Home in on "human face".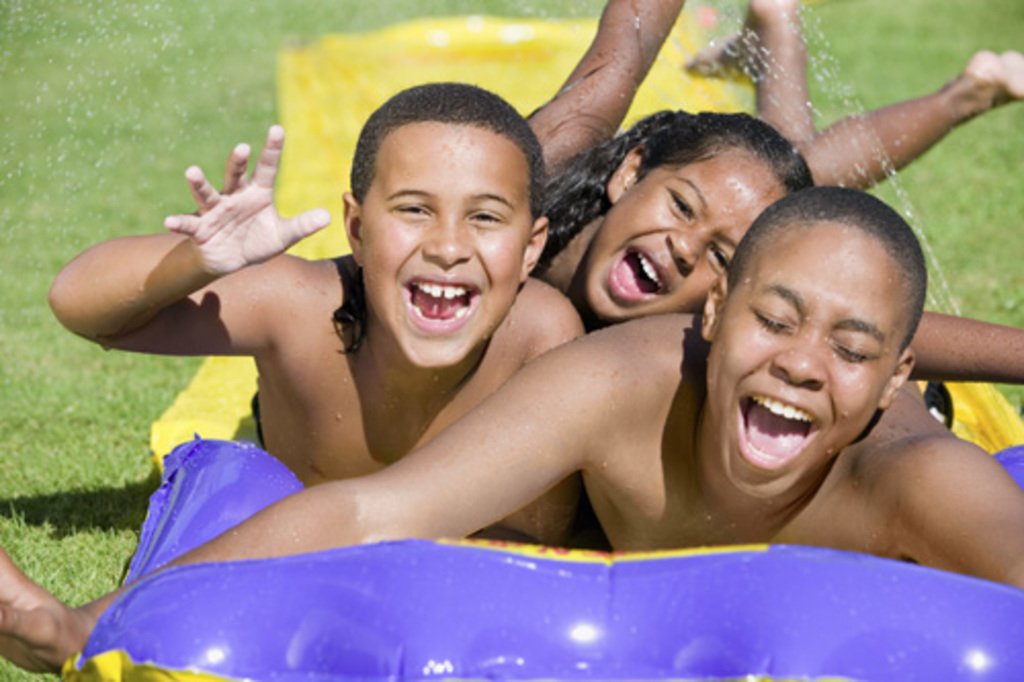
Homed in at BBox(365, 123, 530, 365).
